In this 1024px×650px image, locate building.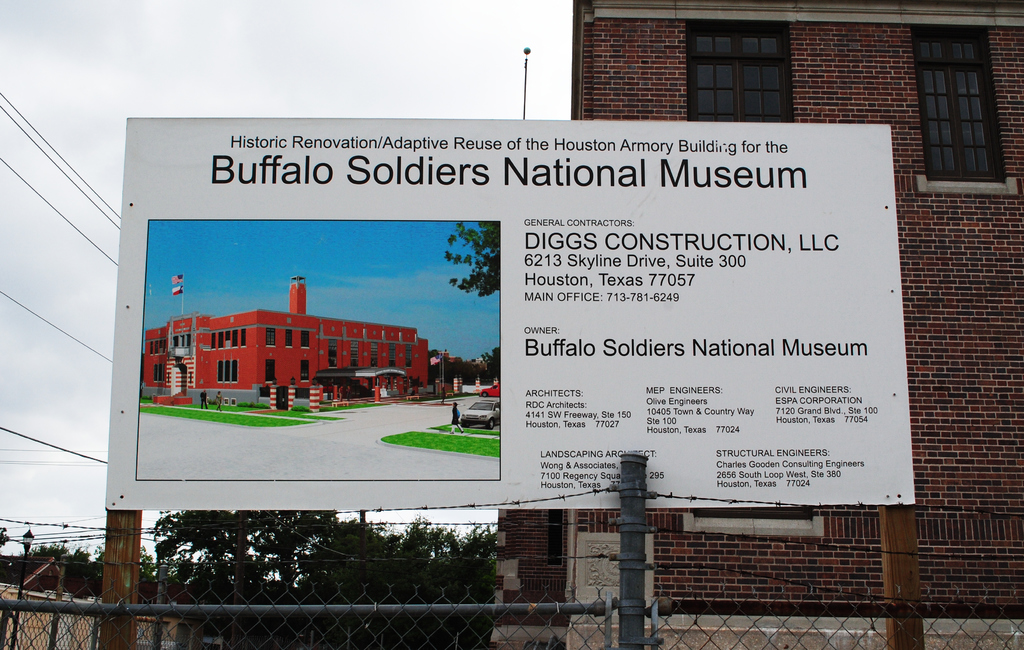
Bounding box: l=491, t=0, r=1023, b=649.
